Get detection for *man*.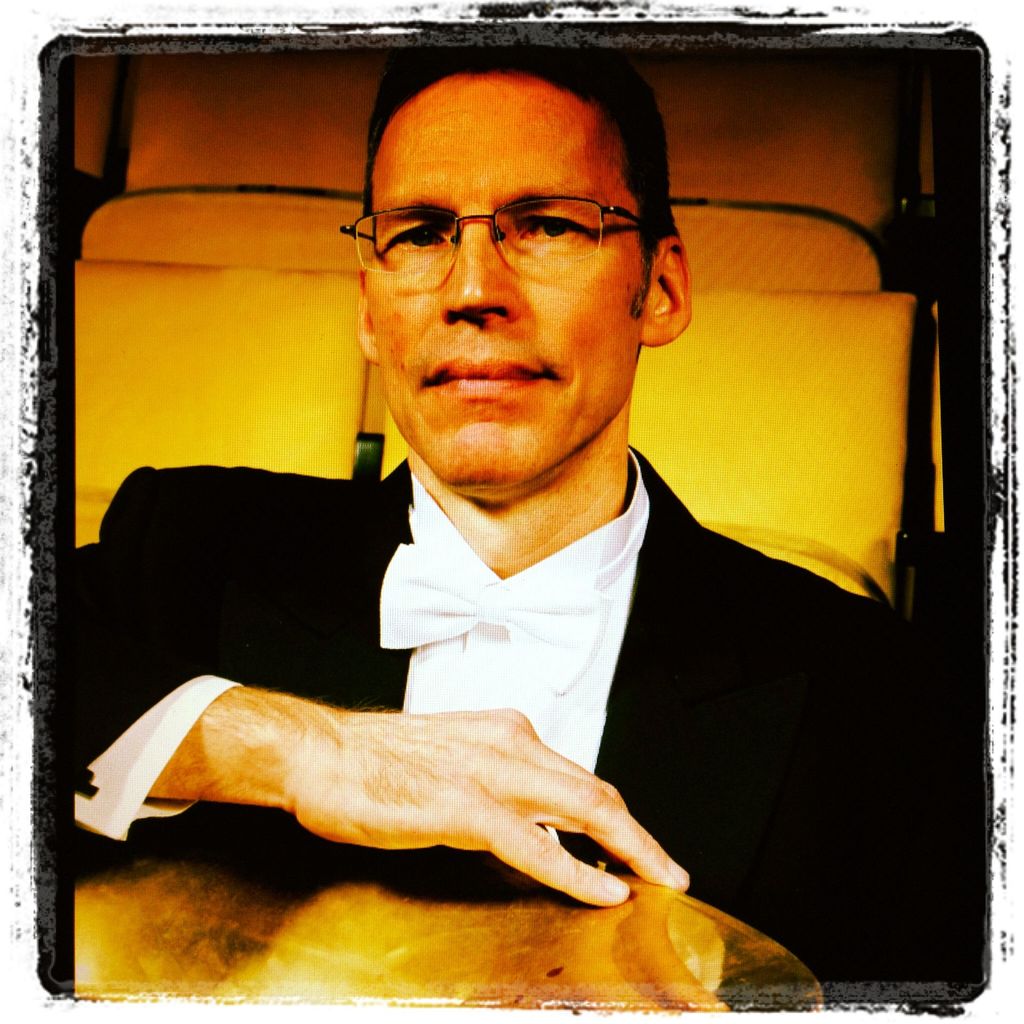
Detection: [114, 148, 948, 957].
